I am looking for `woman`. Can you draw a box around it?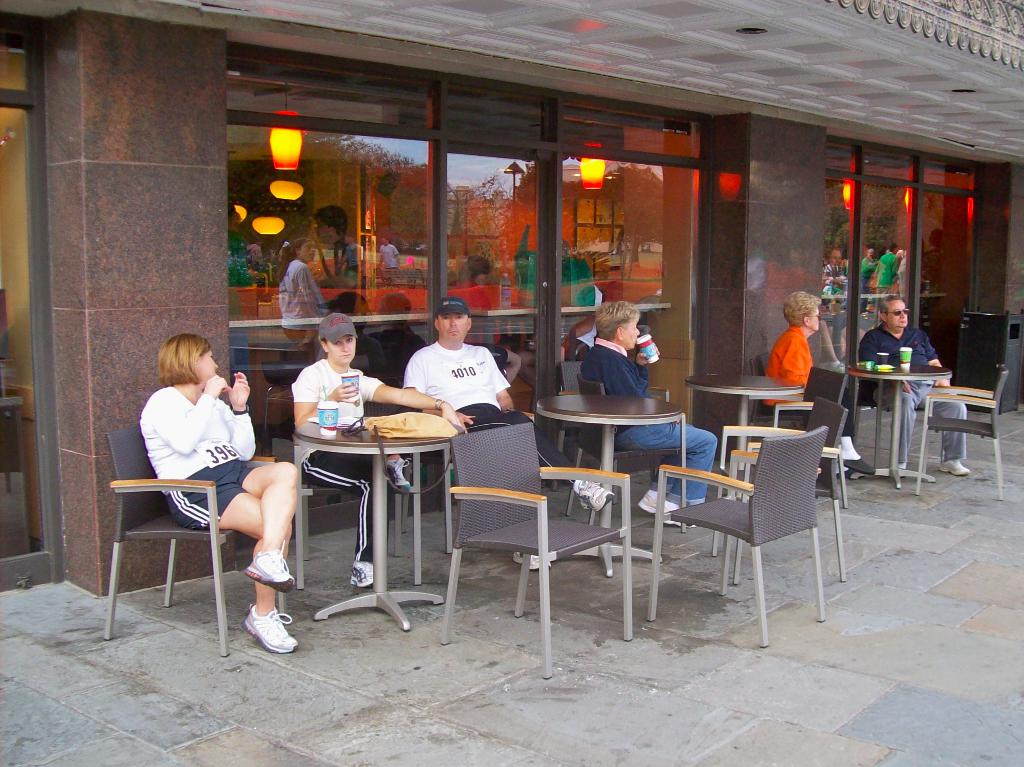
Sure, the bounding box is BBox(574, 301, 721, 531).
